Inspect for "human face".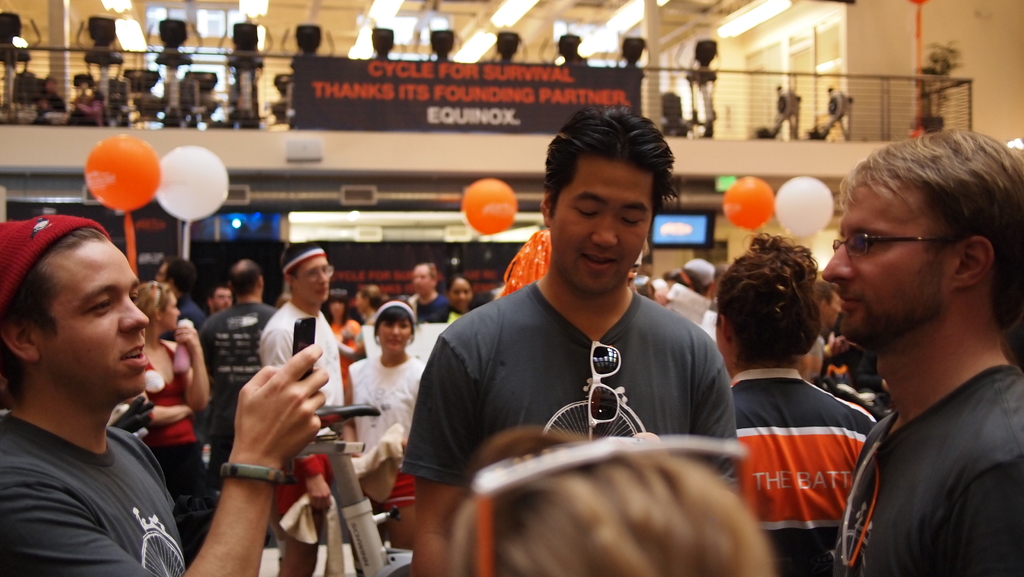
Inspection: (left=552, top=163, right=649, bottom=288).
